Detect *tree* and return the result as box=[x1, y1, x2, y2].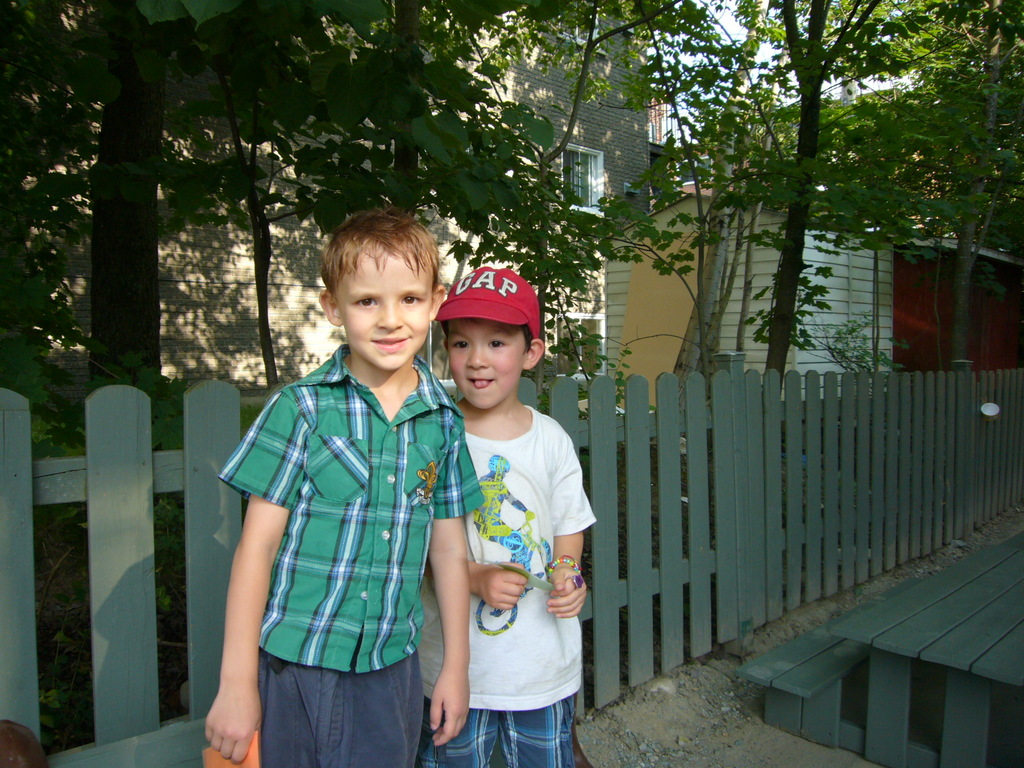
box=[0, 0, 745, 393].
